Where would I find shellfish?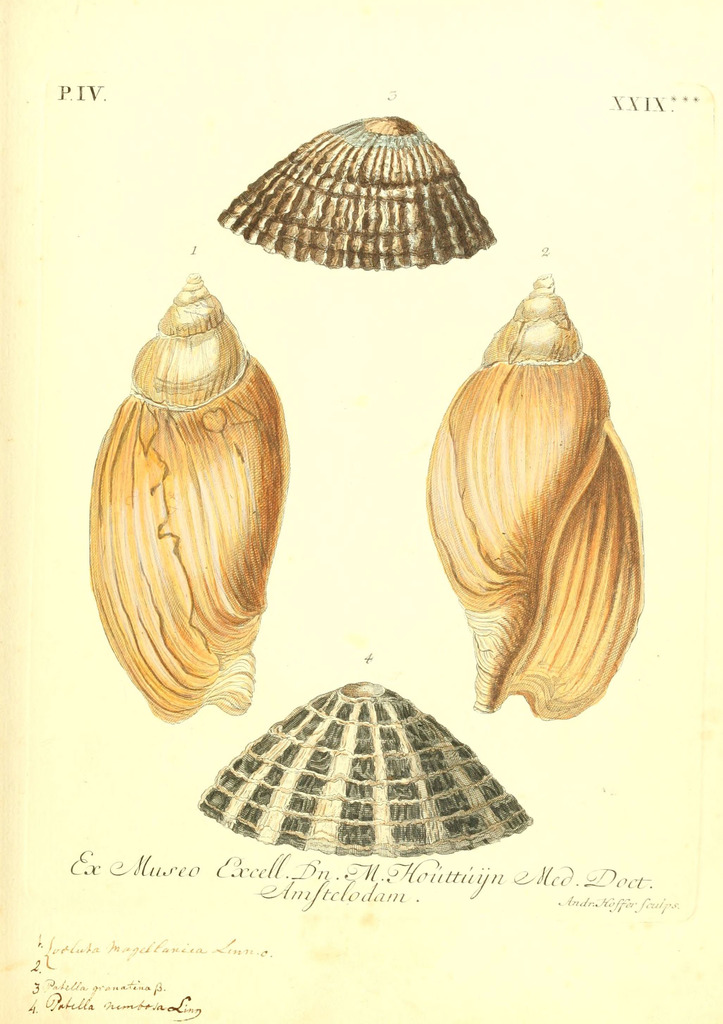
At locate(220, 118, 503, 278).
